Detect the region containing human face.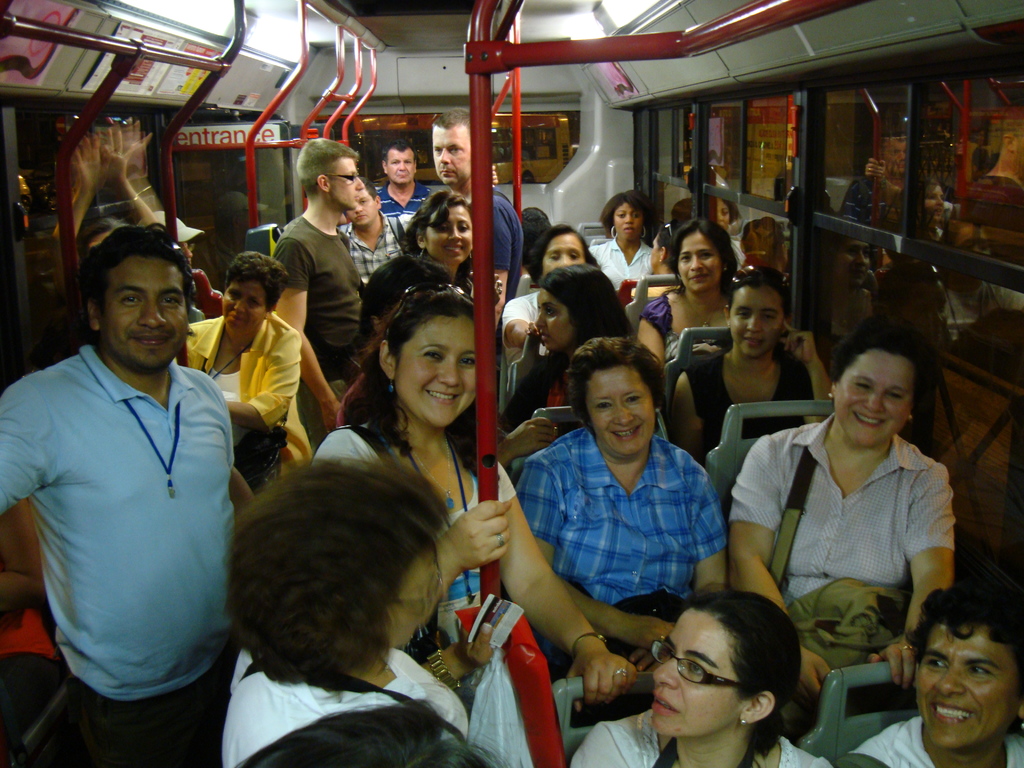
<region>729, 287, 783, 357</region>.
